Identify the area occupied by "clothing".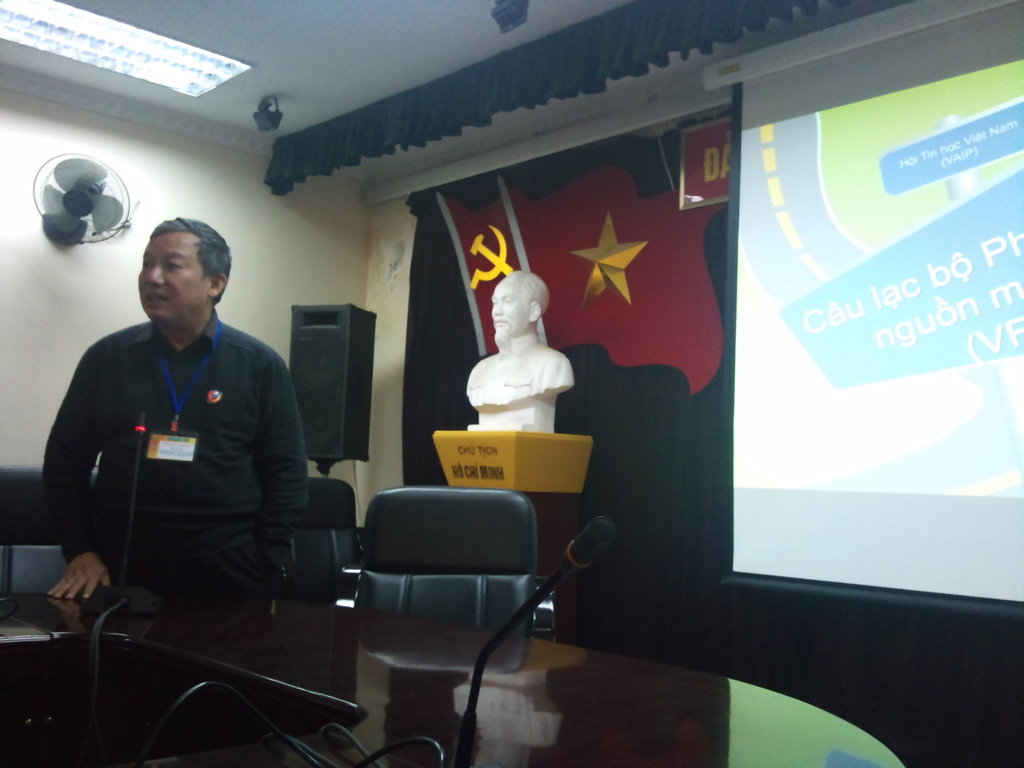
Area: locate(37, 326, 312, 611).
